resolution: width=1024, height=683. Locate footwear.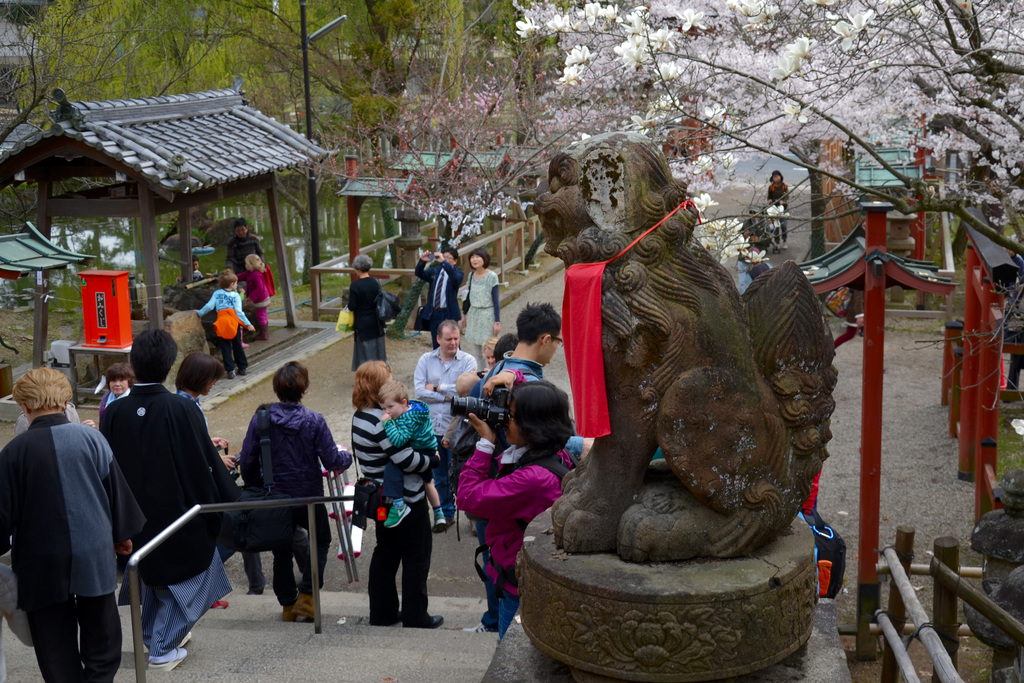
x1=280 y1=593 x2=316 y2=622.
